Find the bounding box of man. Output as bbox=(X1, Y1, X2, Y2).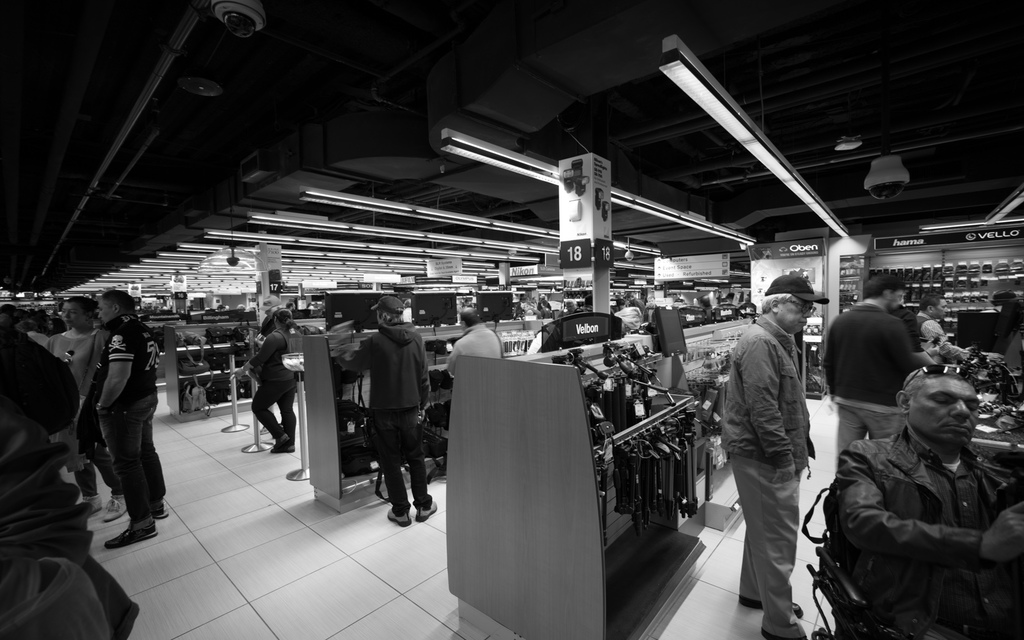
bbox=(330, 292, 435, 525).
